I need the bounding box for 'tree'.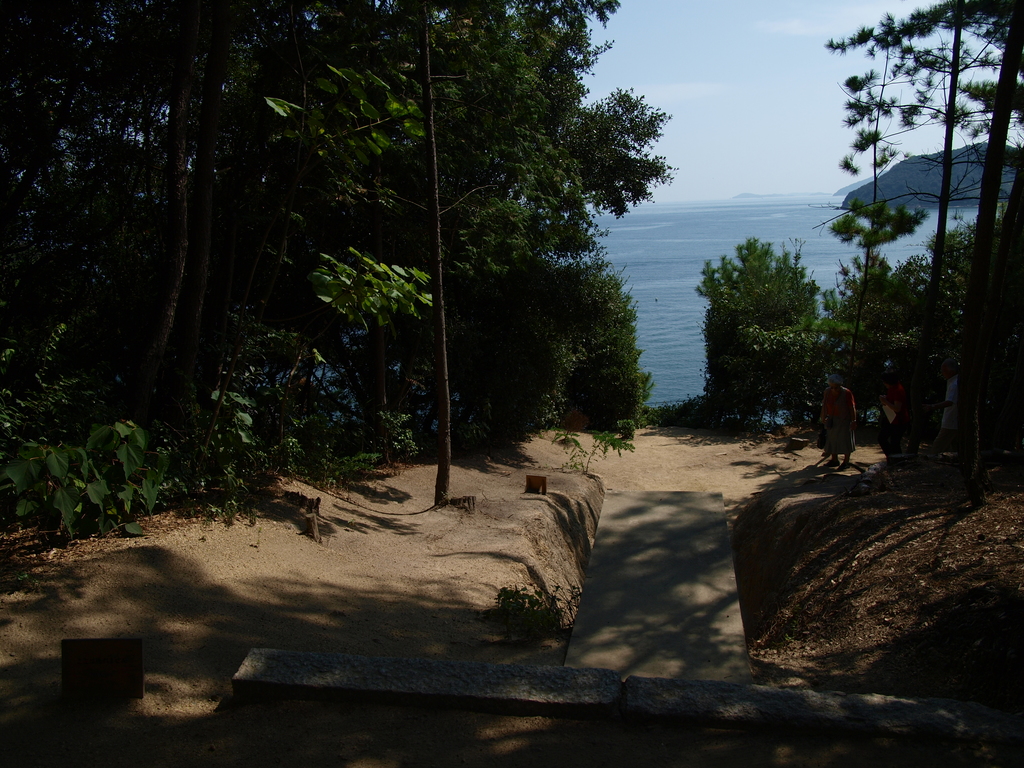
Here it is: (x1=702, y1=207, x2=844, y2=422).
